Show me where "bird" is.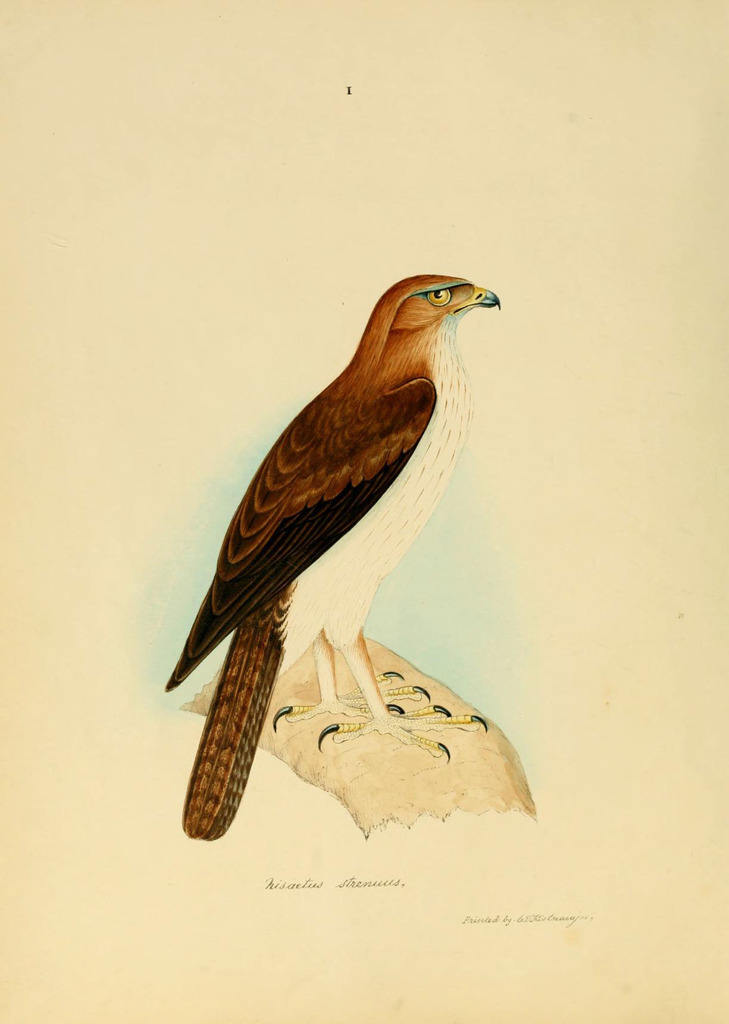
"bird" is at pyautogui.locateOnScreen(159, 269, 507, 845).
